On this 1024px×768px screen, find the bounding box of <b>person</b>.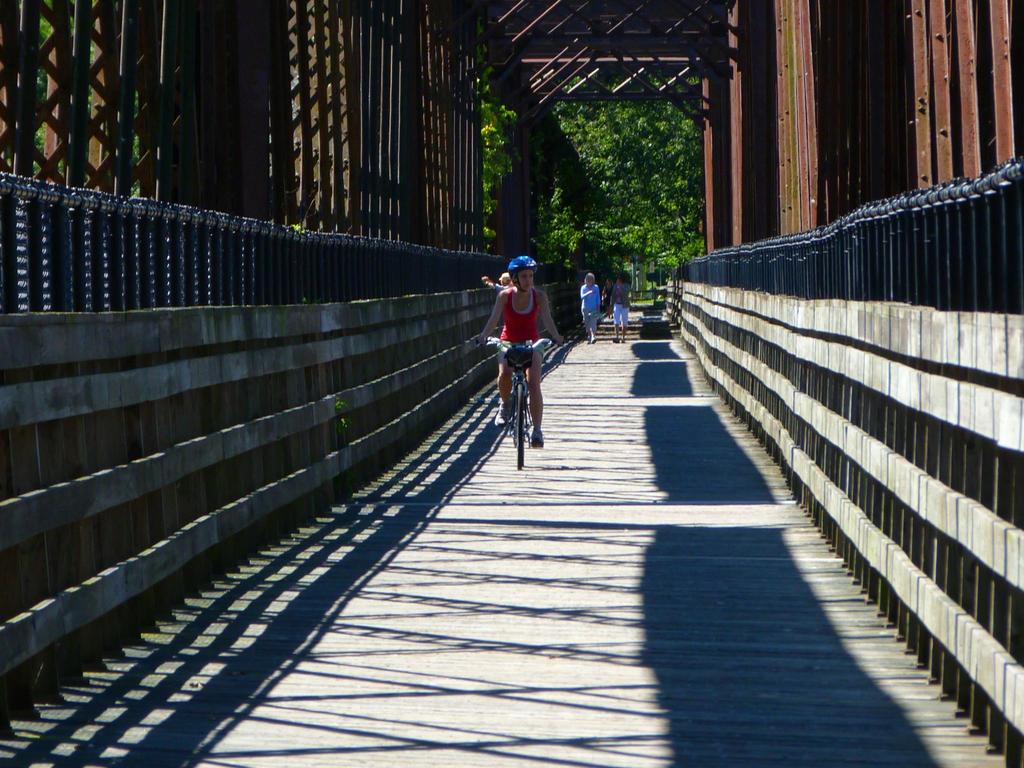
Bounding box: [483,236,558,472].
